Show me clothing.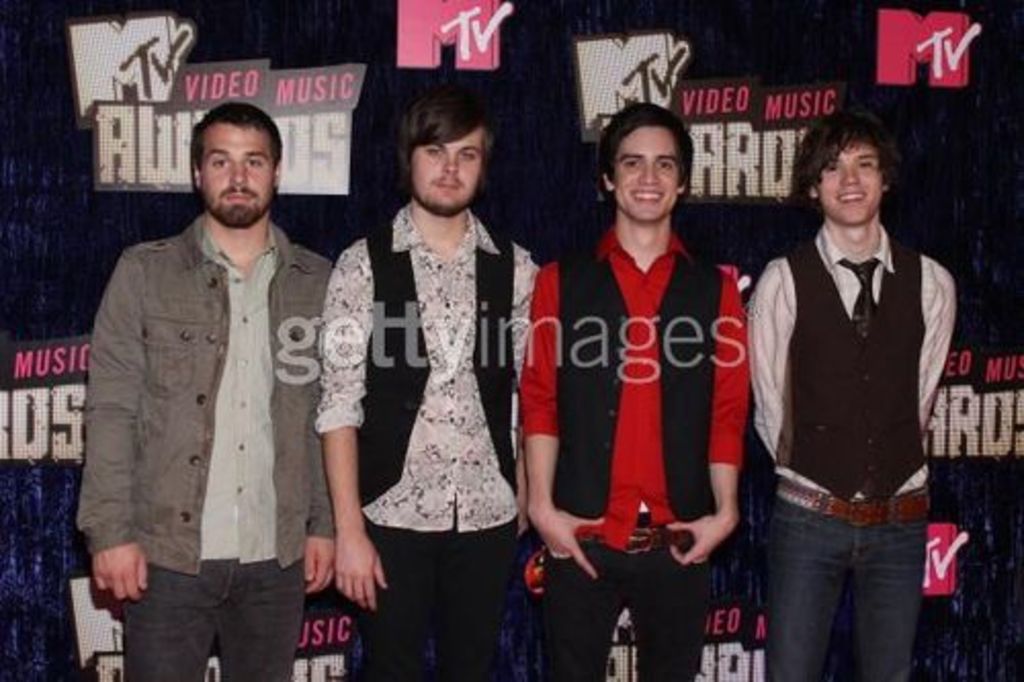
clothing is here: {"left": 123, "top": 553, "right": 301, "bottom": 680}.
